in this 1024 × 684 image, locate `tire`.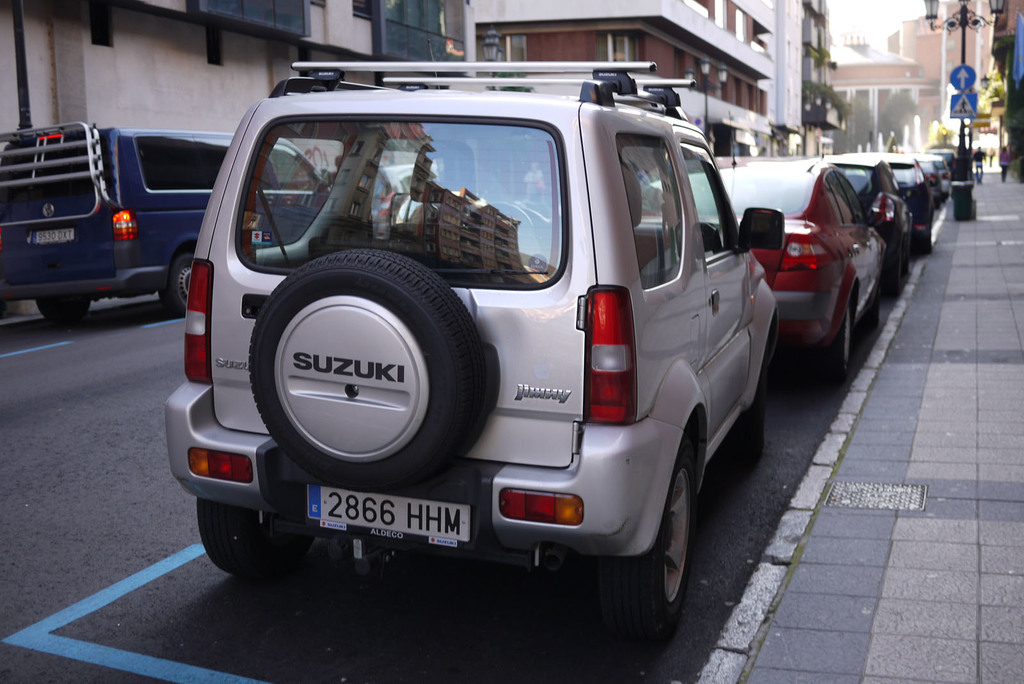
Bounding box: select_region(883, 257, 902, 297).
